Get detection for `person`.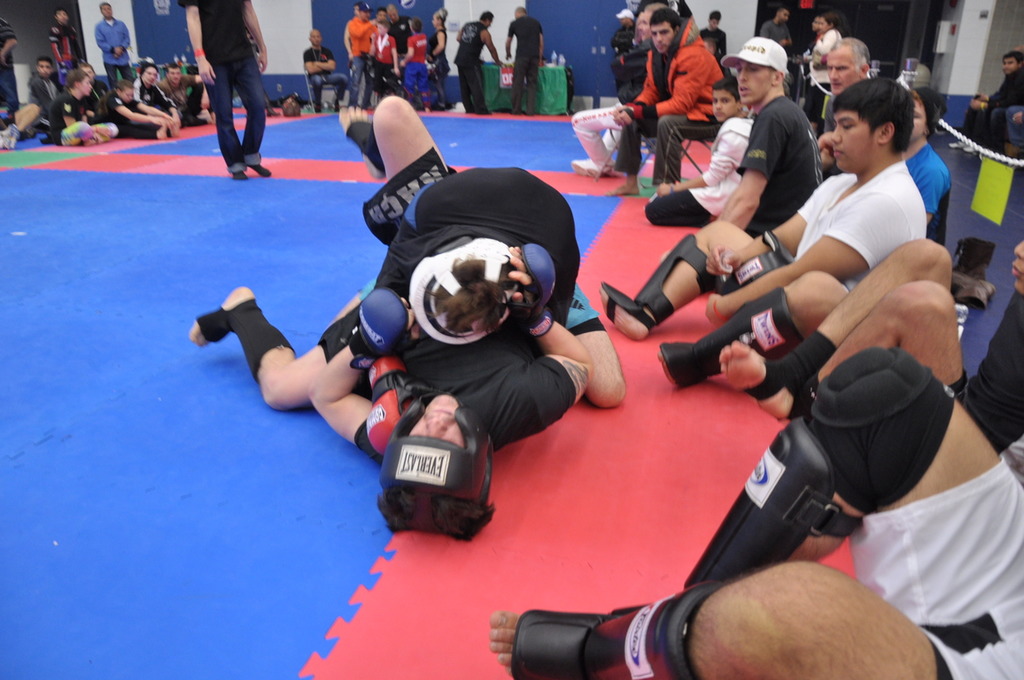
Detection: {"left": 783, "top": 7, "right": 852, "bottom": 109}.
